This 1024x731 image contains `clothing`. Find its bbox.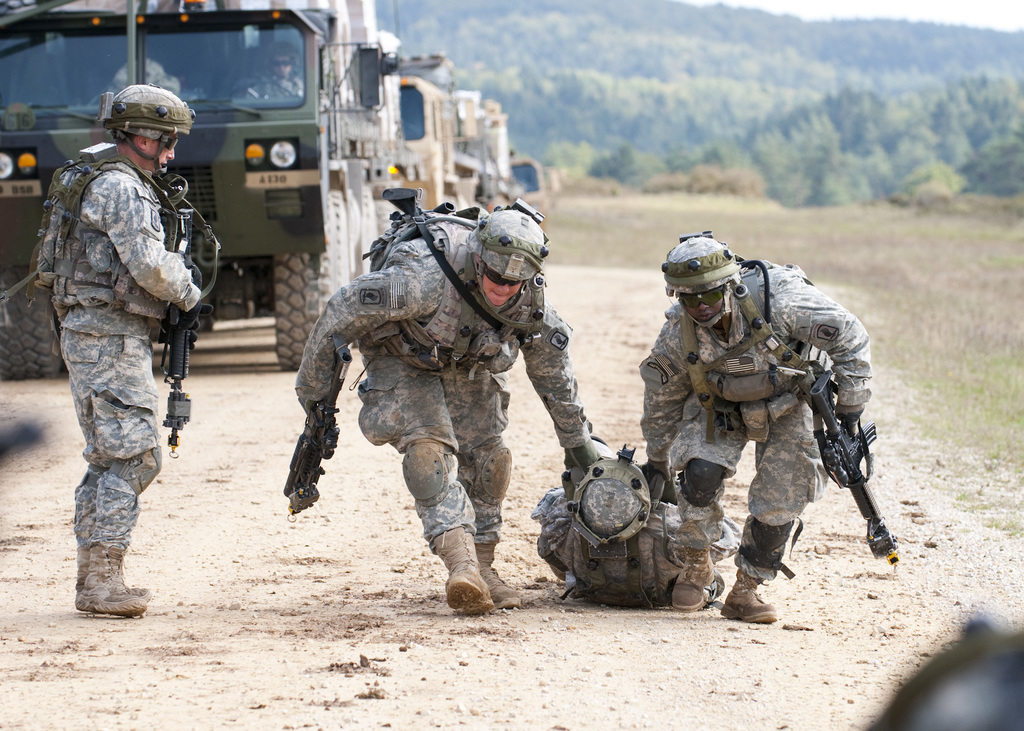
bbox=[531, 483, 738, 598].
